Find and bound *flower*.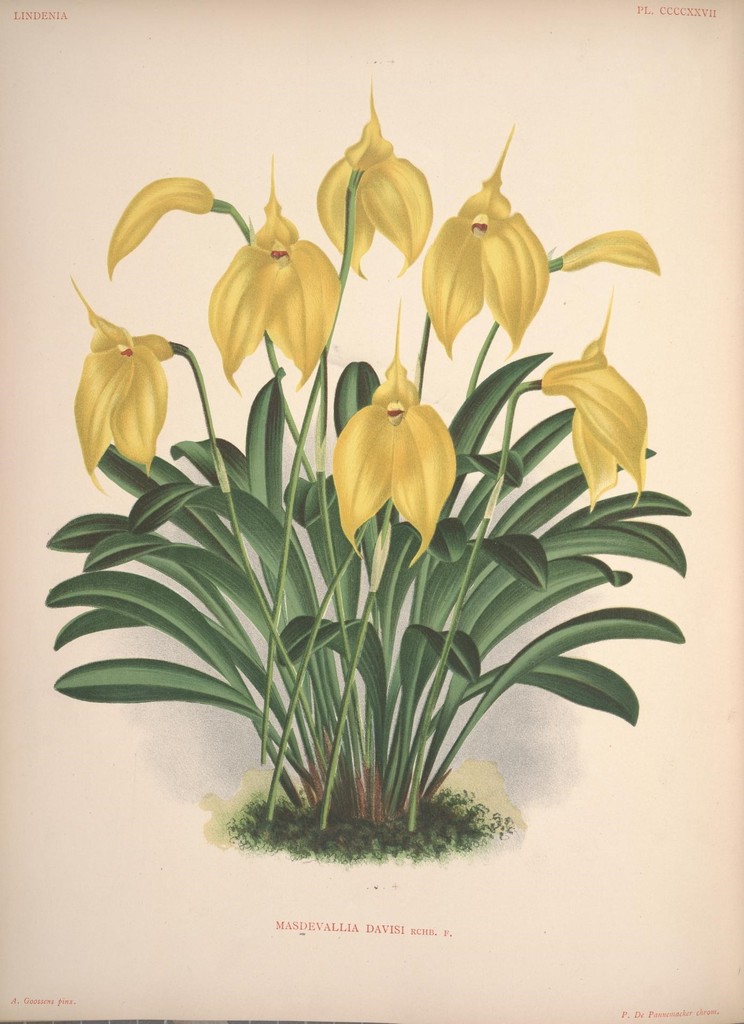
Bound: crop(60, 261, 174, 490).
